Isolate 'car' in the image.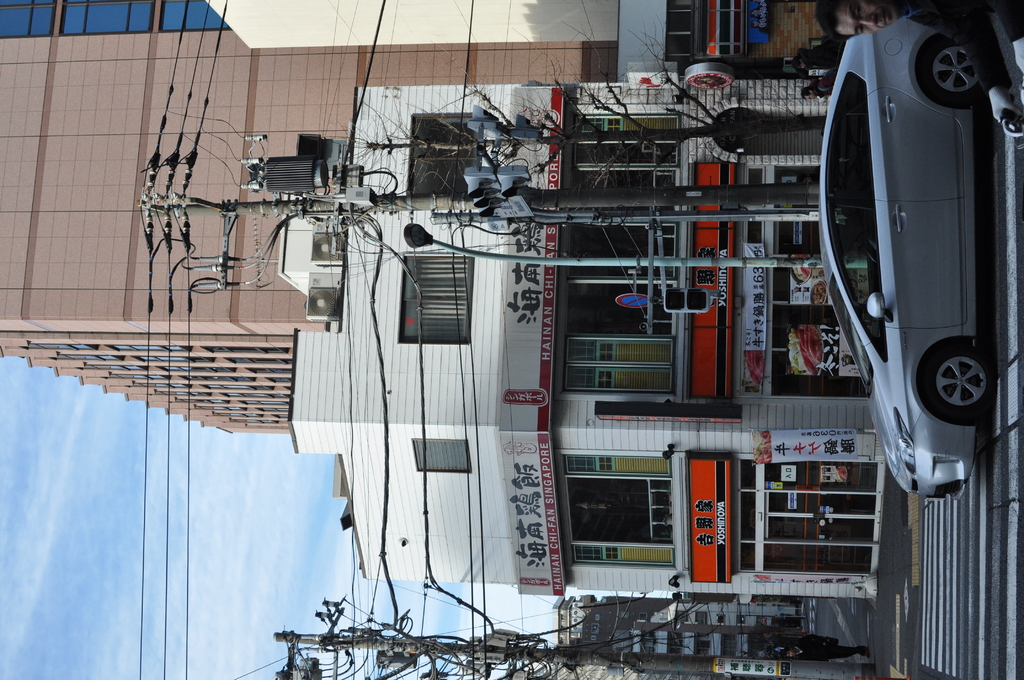
Isolated region: 816,9,1021,503.
